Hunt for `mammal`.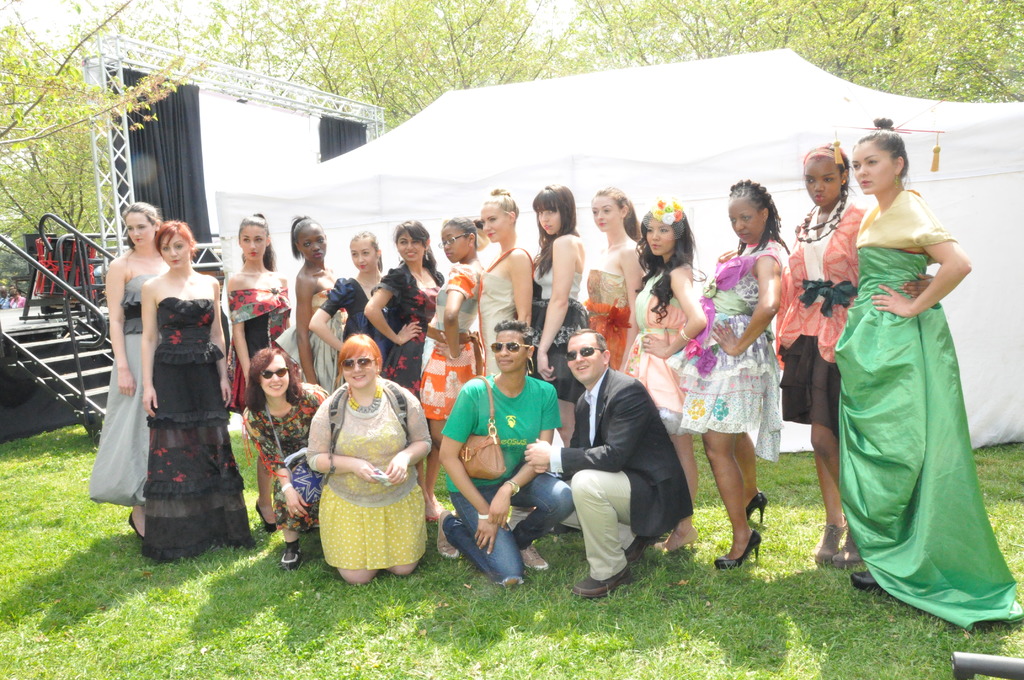
Hunted down at (left=238, top=343, right=333, bottom=569).
